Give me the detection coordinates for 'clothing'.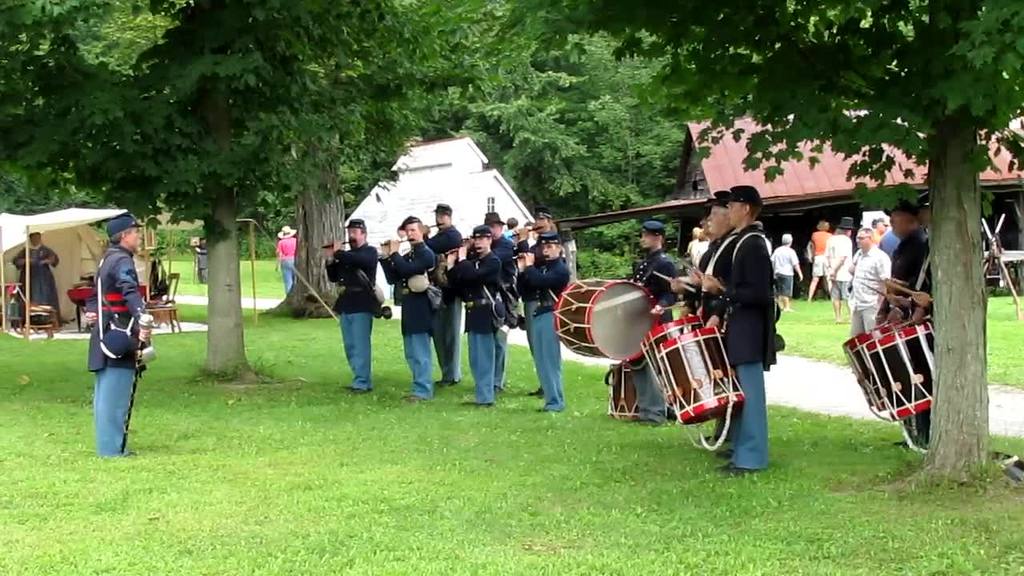
l=191, t=234, r=211, b=280.
